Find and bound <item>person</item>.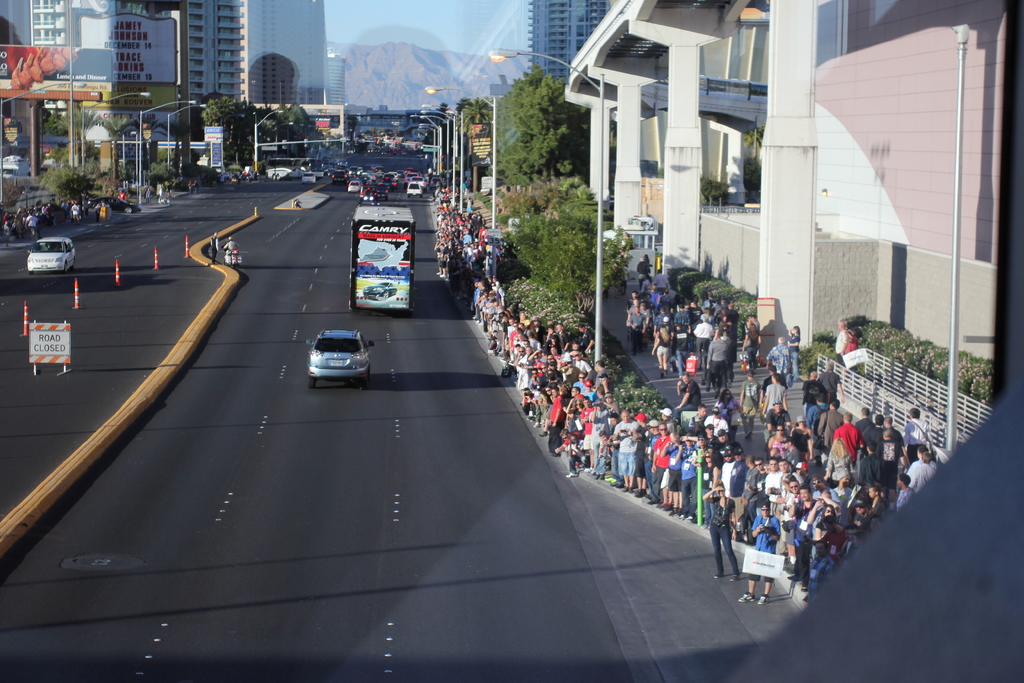
Bound: 740/324/758/373.
